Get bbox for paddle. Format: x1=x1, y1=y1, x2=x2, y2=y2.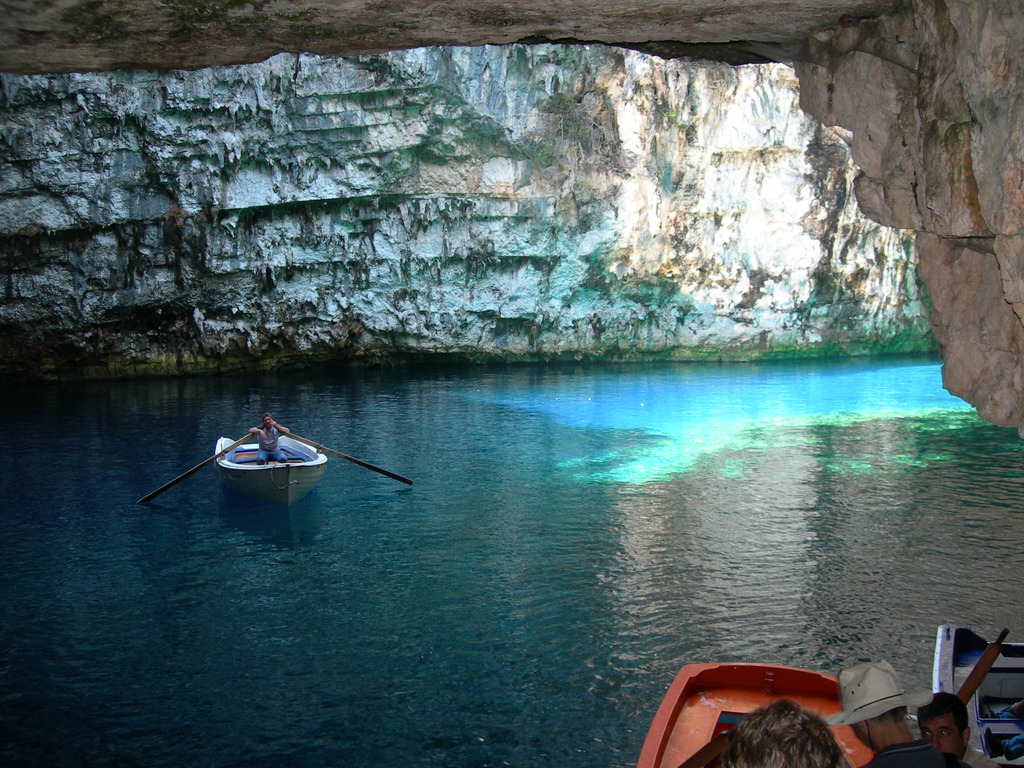
x1=140, y1=431, x2=252, y2=508.
